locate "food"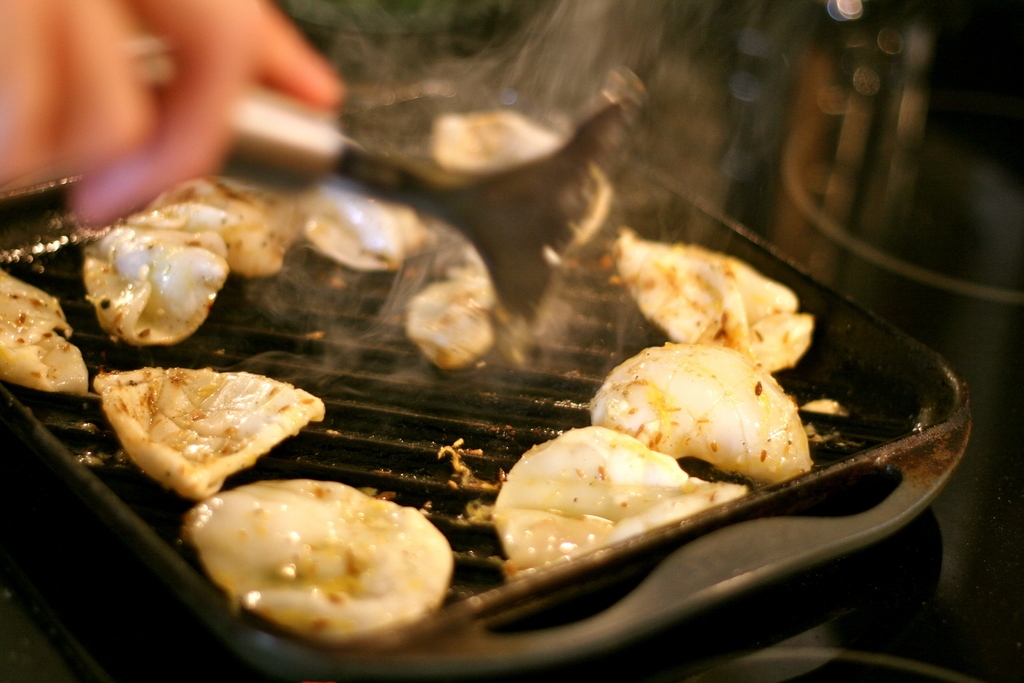
pyautogui.locateOnScreen(429, 113, 609, 248)
